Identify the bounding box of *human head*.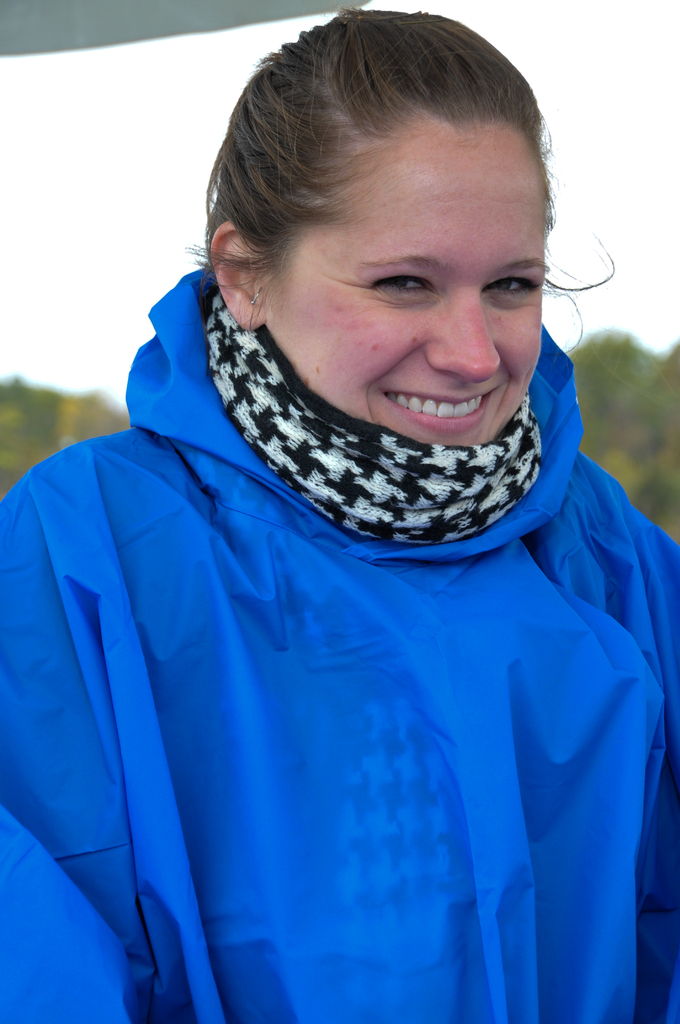
<region>211, 44, 574, 426</region>.
